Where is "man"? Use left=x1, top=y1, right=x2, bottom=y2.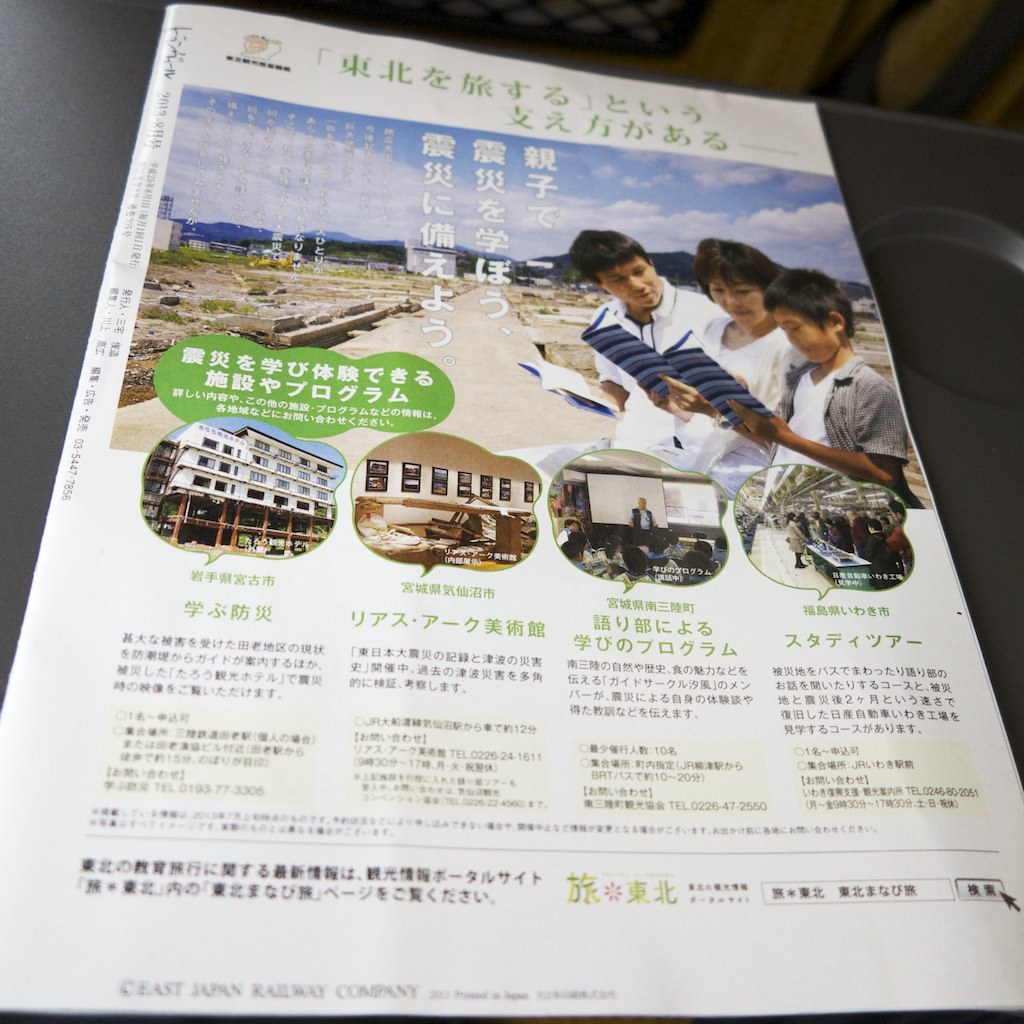
left=566, top=219, right=746, bottom=422.
